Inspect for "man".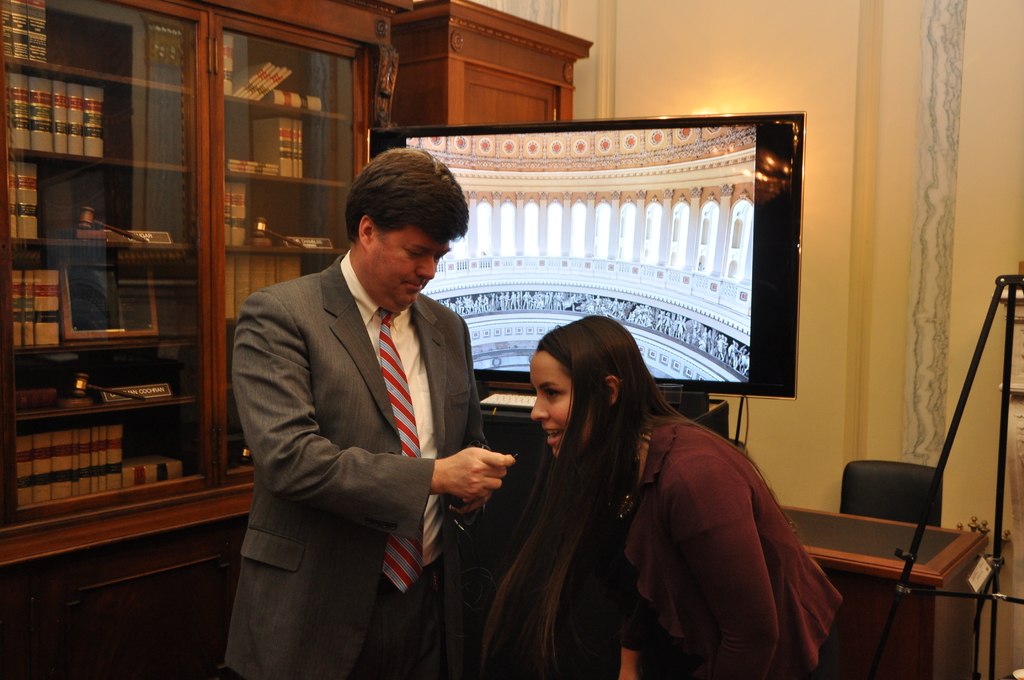
Inspection: 221, 136, 525, 679.
